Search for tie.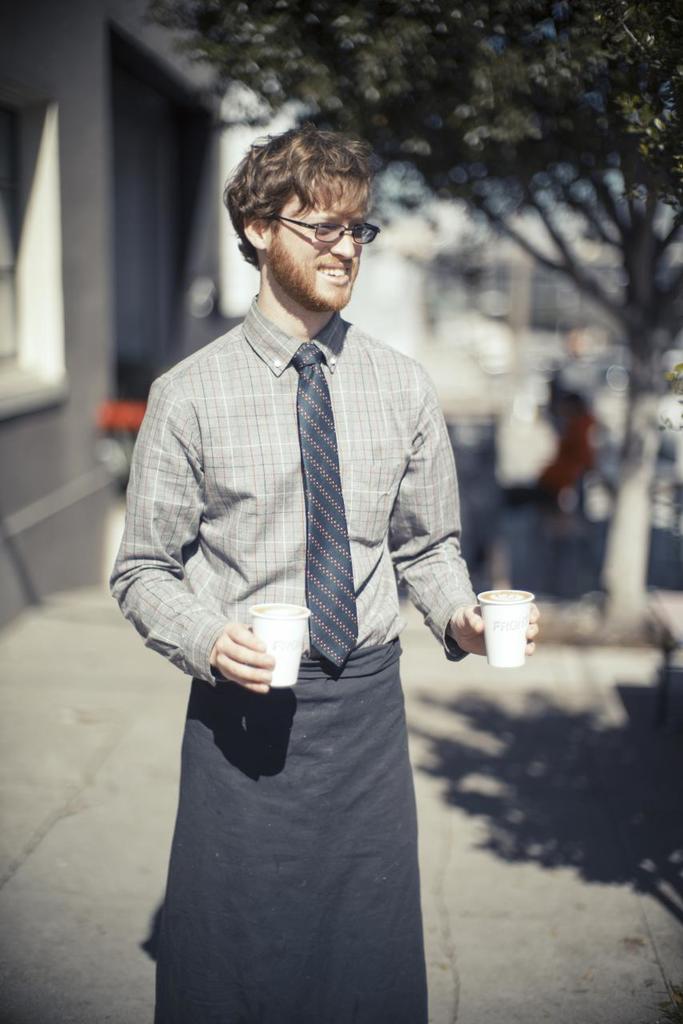
Found at crop(286, 343, 361, 663).
